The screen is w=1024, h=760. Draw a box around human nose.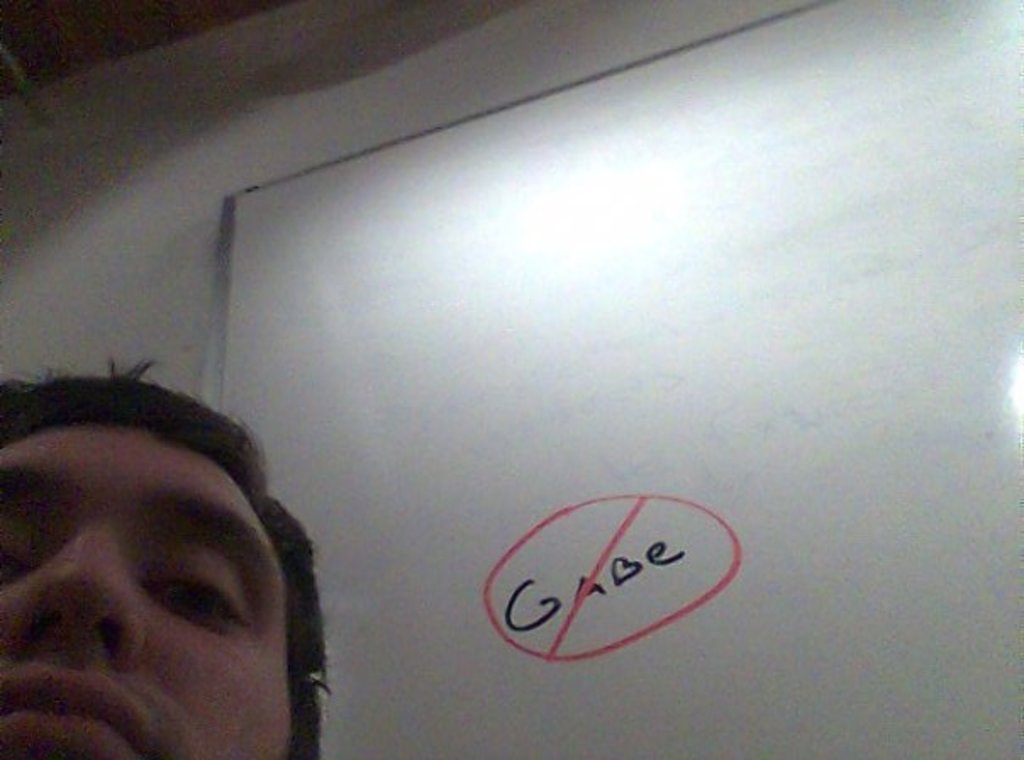
l=0, t=522, r=158, b=653.
